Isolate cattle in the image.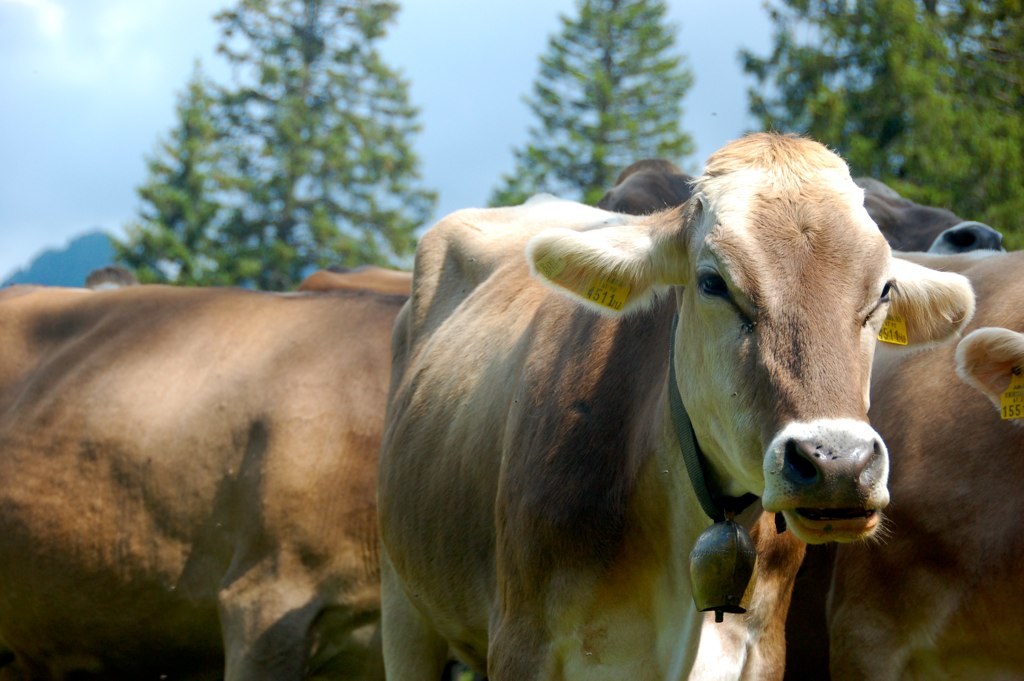
Isolated region: [807, 250, 1023, 680].
